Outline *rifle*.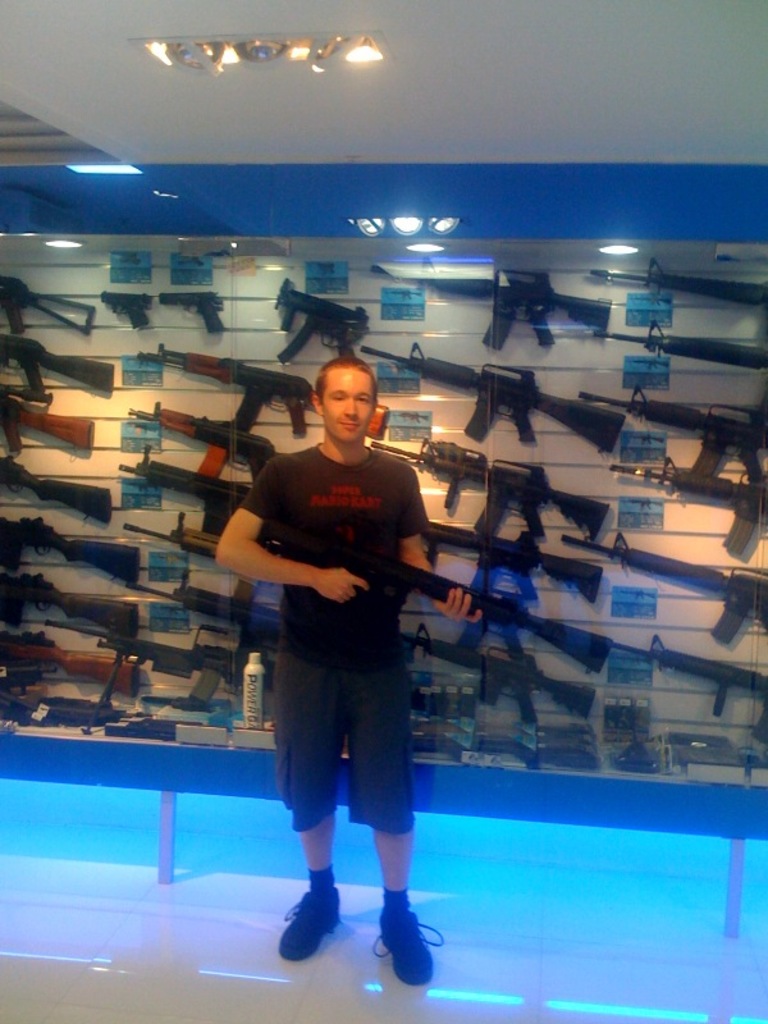
Outline: Rect(588, 255, 767, 312).
